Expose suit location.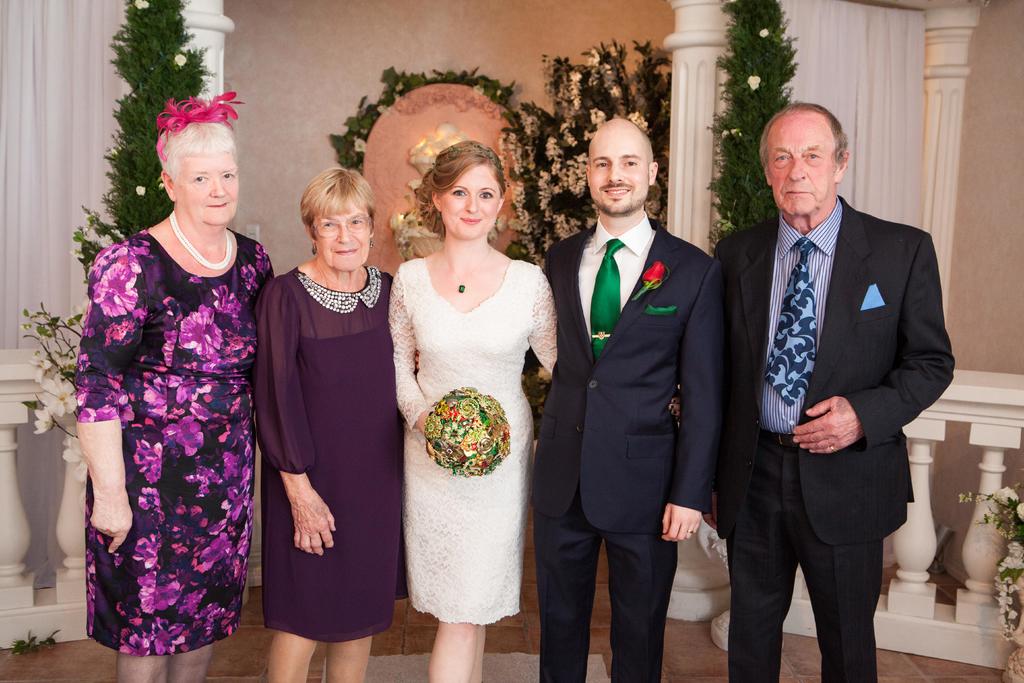
Exposed at l=541, t=108, r=733, b=673.
